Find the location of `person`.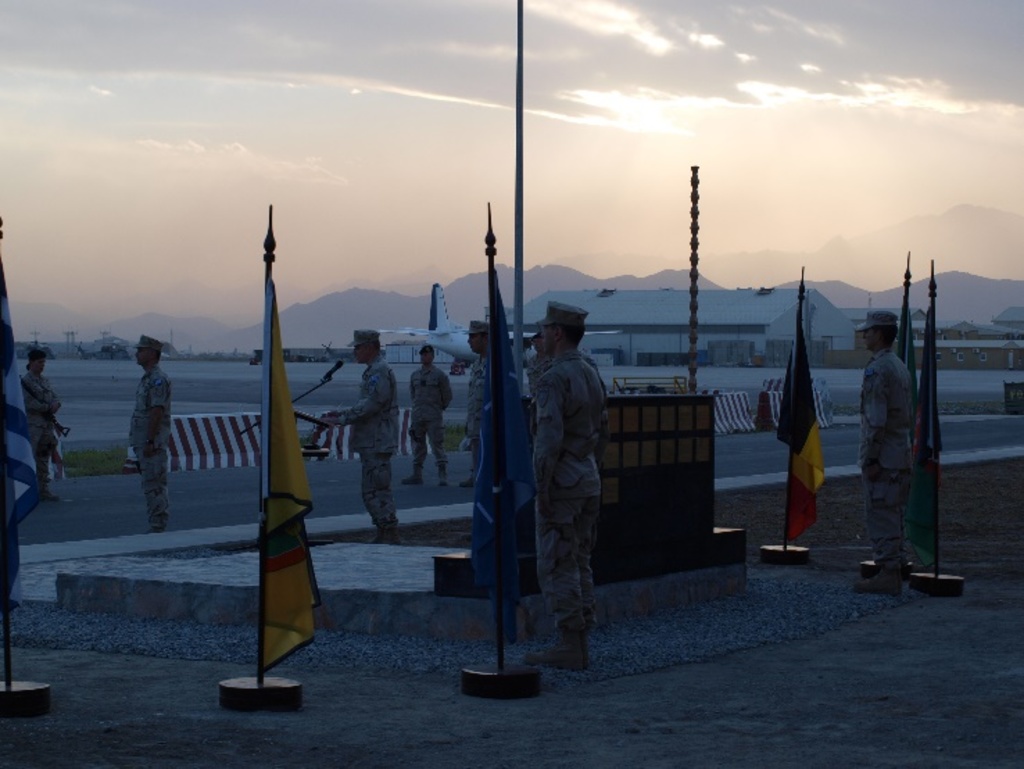
Location: [x1=401, y1=346, x2=454, y2=491].
